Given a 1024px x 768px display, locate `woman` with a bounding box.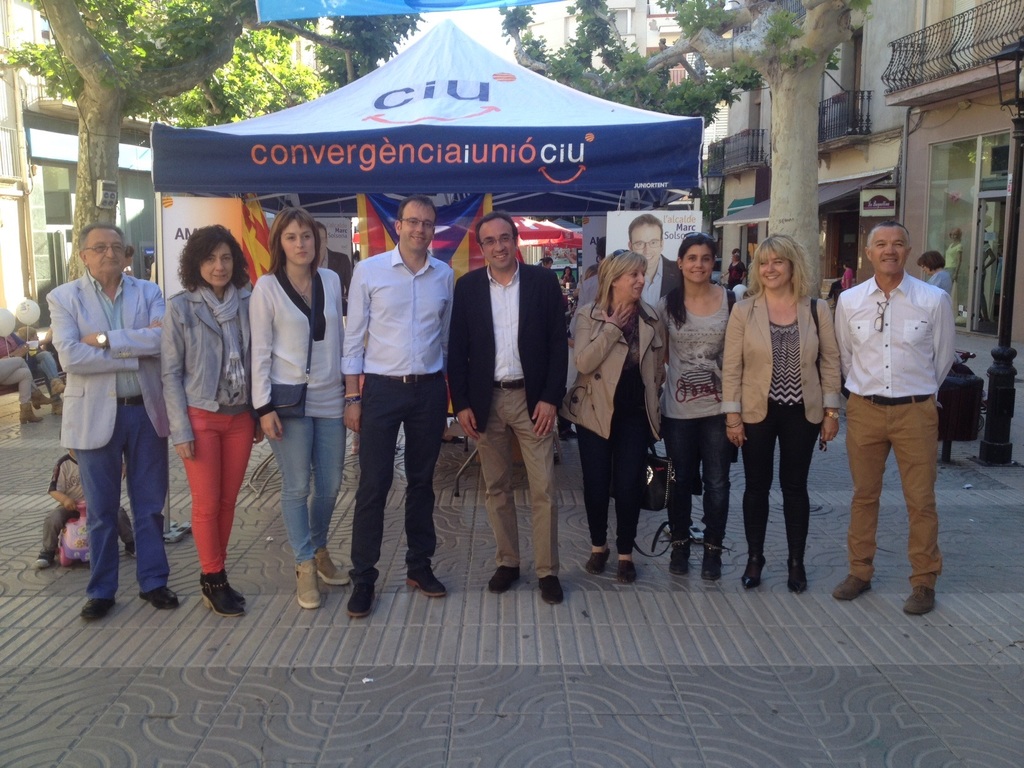
Located: [x1=573, y1=250, x2=675, y2=586].
